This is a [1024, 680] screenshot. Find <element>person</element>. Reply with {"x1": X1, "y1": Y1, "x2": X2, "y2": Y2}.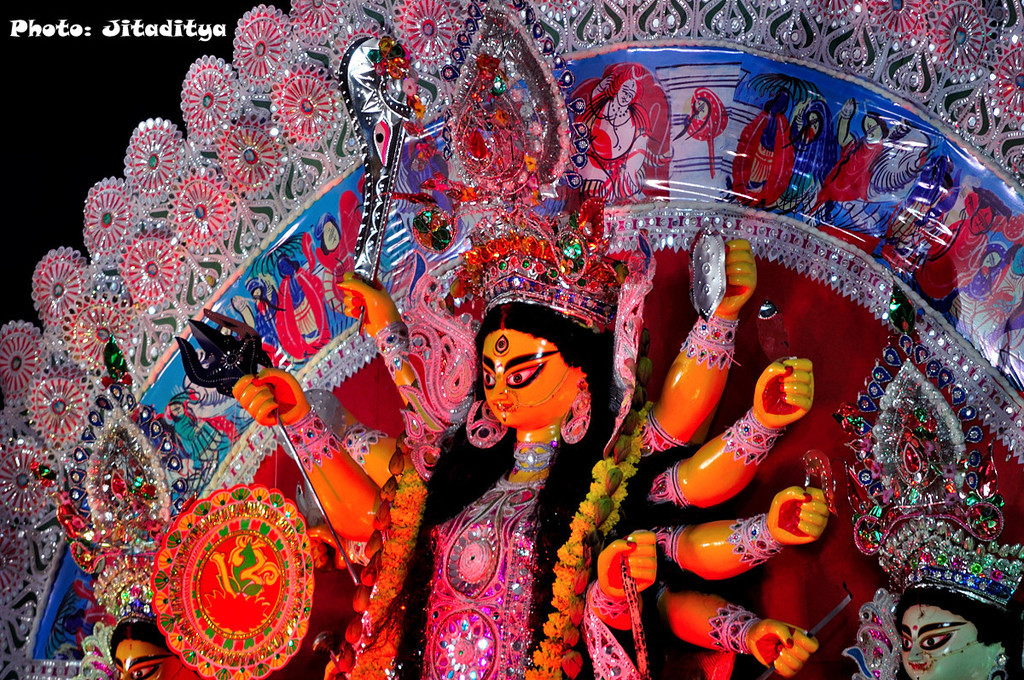
{"x1": 899, "y1": 584, "x2": 1019, "y2": 679}.
